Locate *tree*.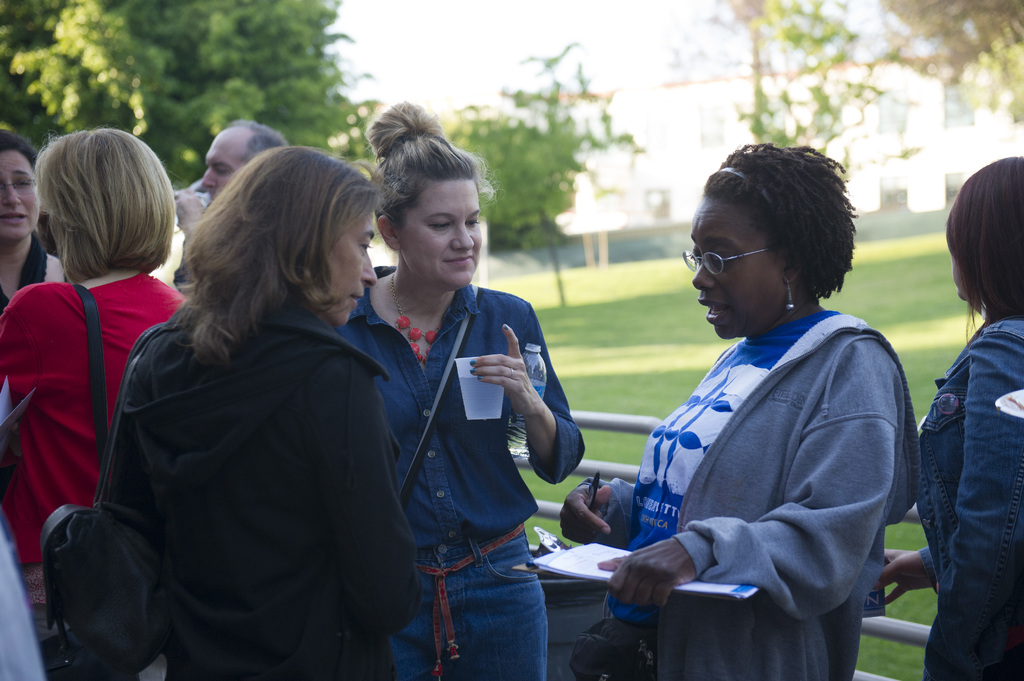
Bounding box: {"x1": 663, "y1": 0, "x2": 890, "y2": 237}.
